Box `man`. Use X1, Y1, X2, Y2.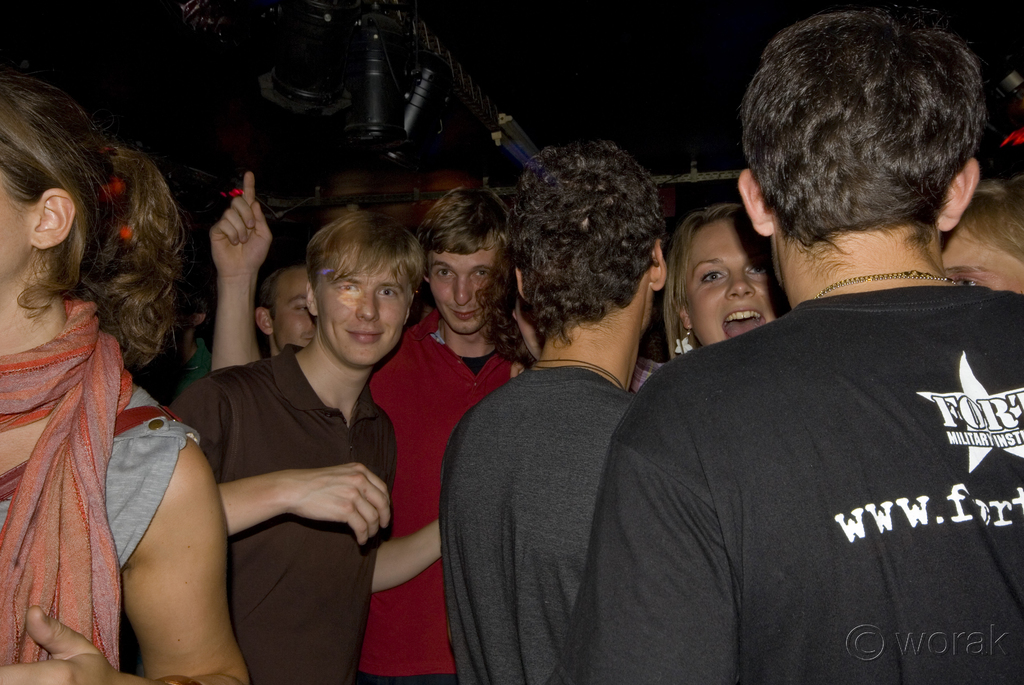
125, 288, 217, 412.
